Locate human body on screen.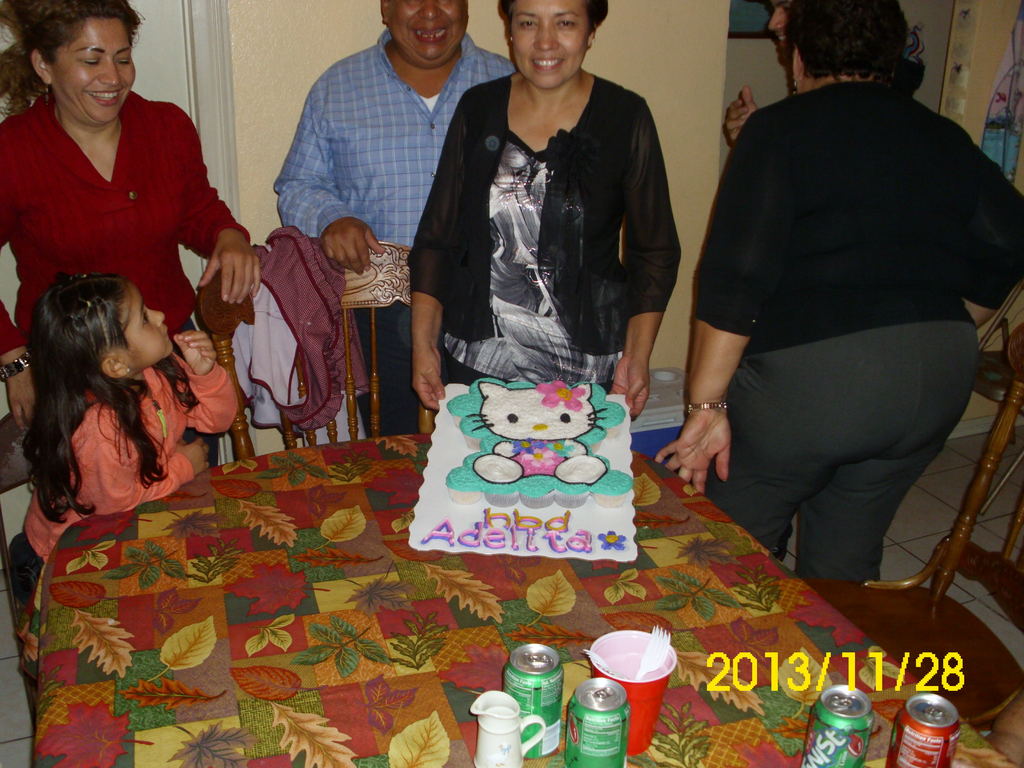
On screen at 687:14:998:617.
